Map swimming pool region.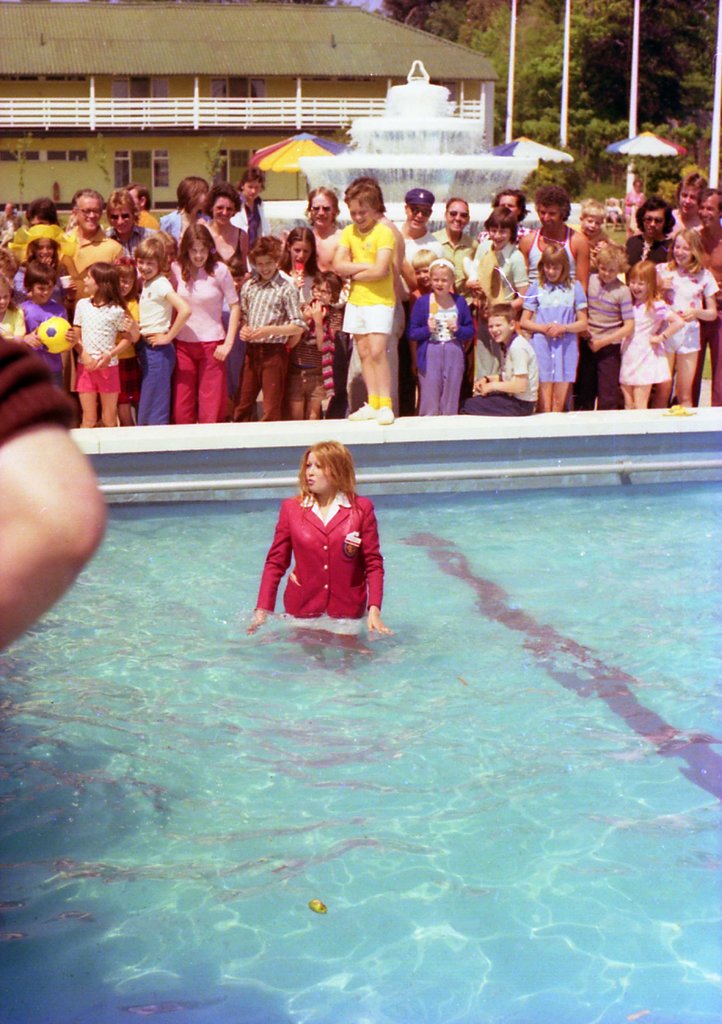
Mapped to [0,471,721,1023].
